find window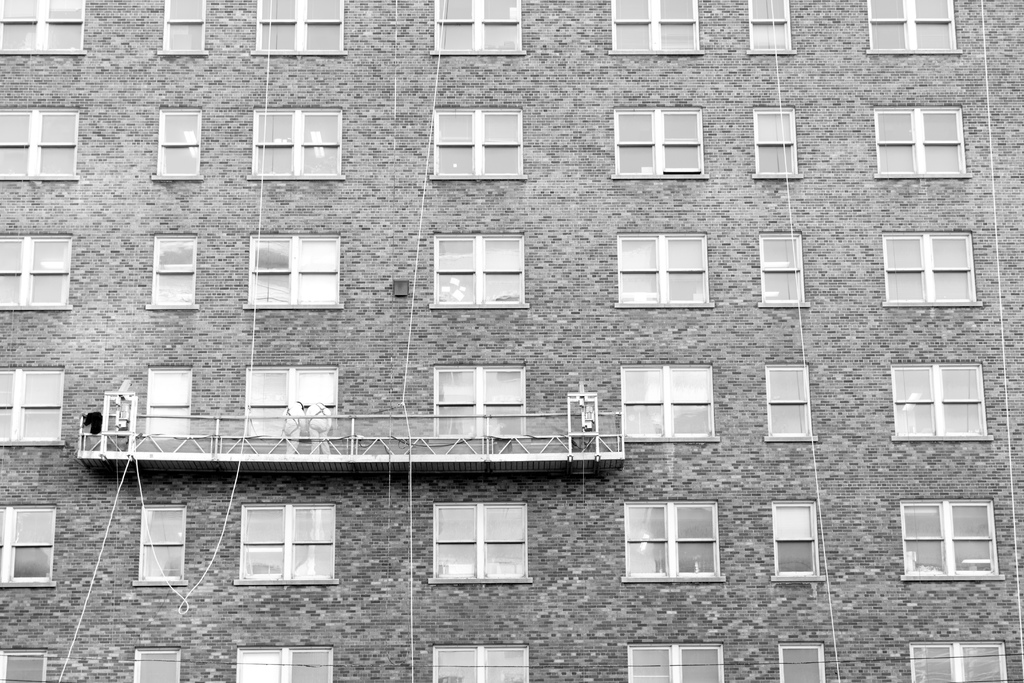
879, 230, 983, 306
